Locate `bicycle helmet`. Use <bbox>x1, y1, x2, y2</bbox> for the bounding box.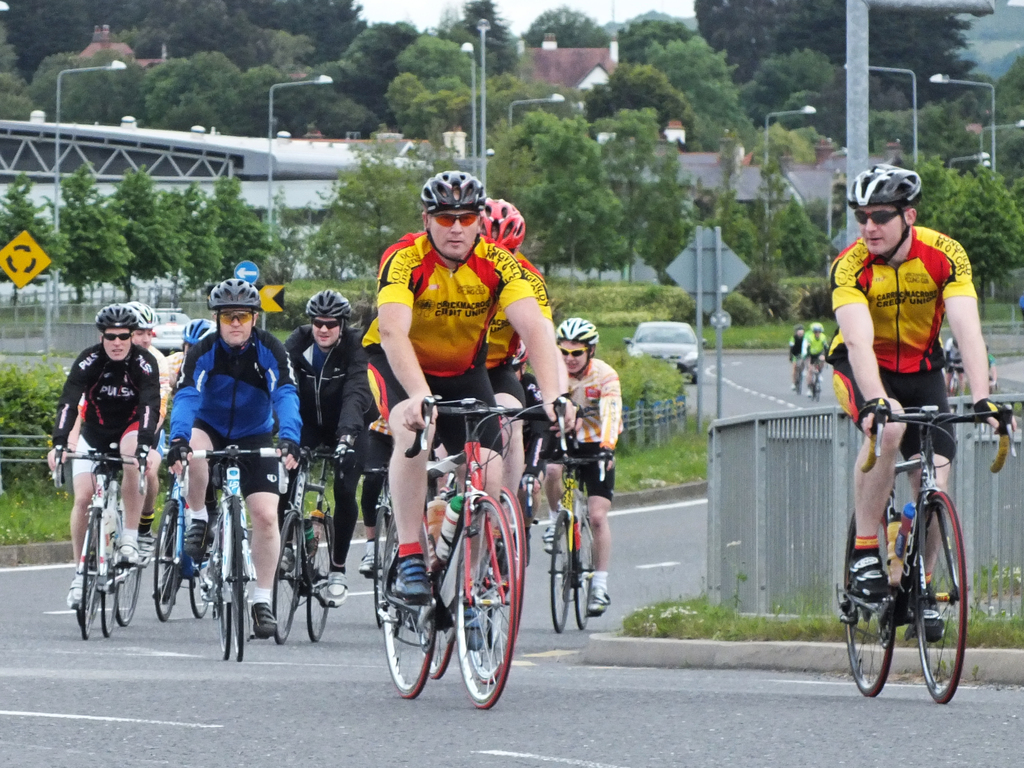
<bbox>416, 167, 482, 207</bbox>.
